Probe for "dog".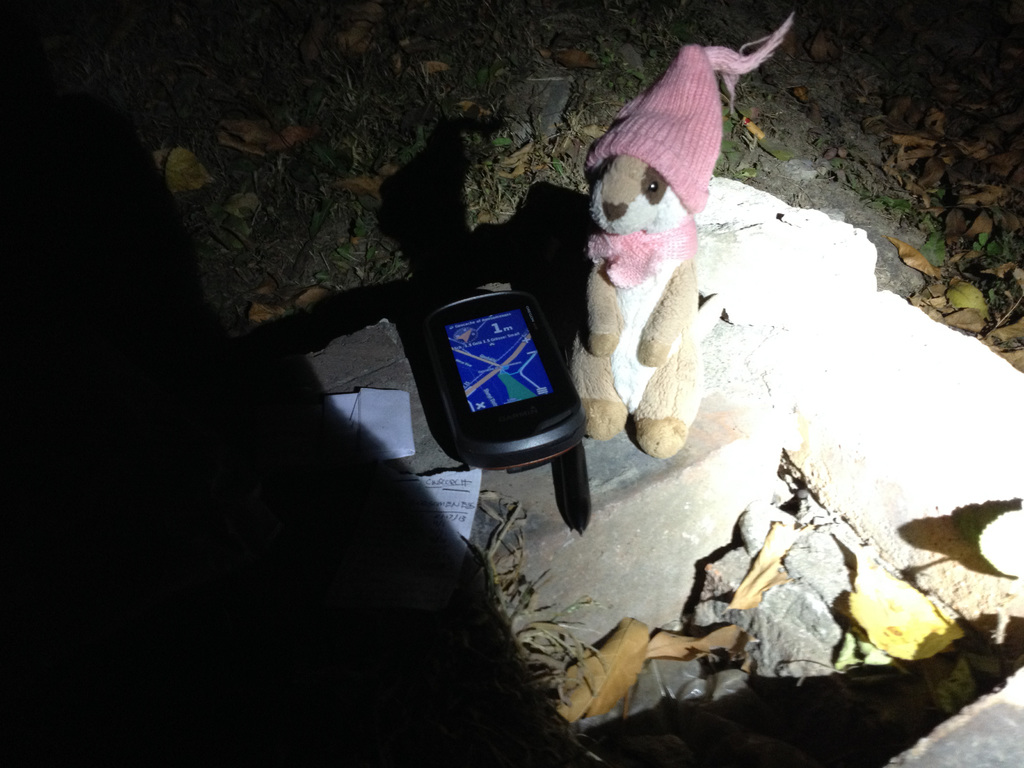
Probe result: (569, 12, 797, 462).
